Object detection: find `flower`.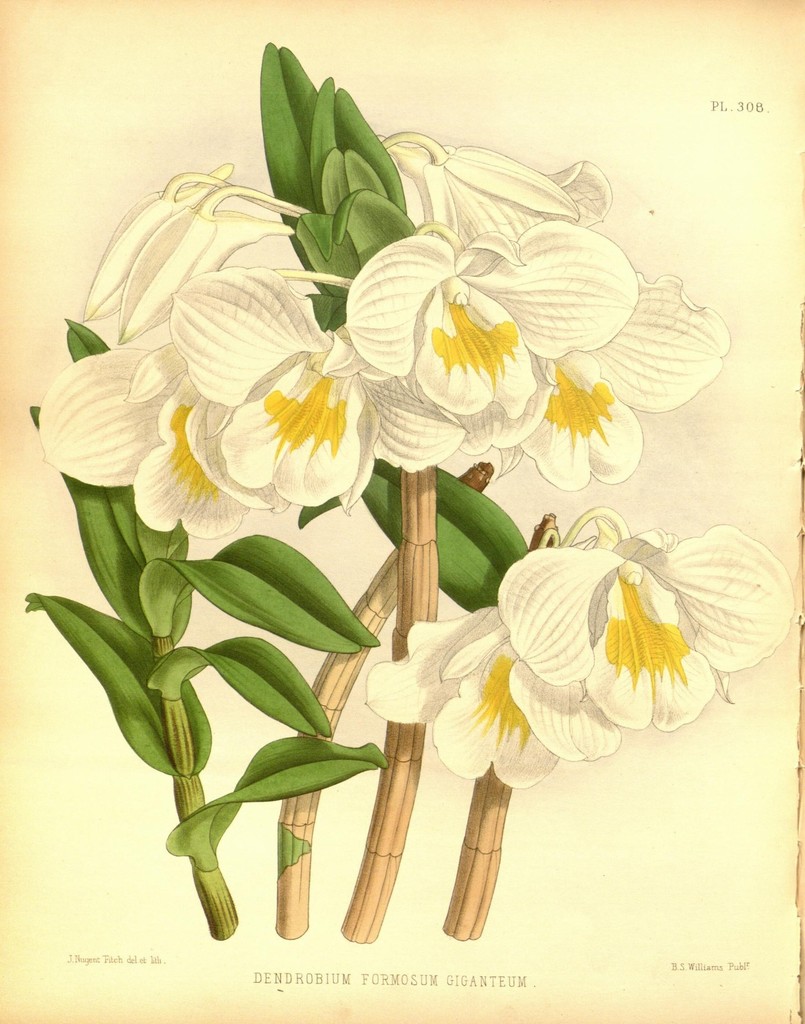
<bbox>65, 245, 412, 536</bbox>.
